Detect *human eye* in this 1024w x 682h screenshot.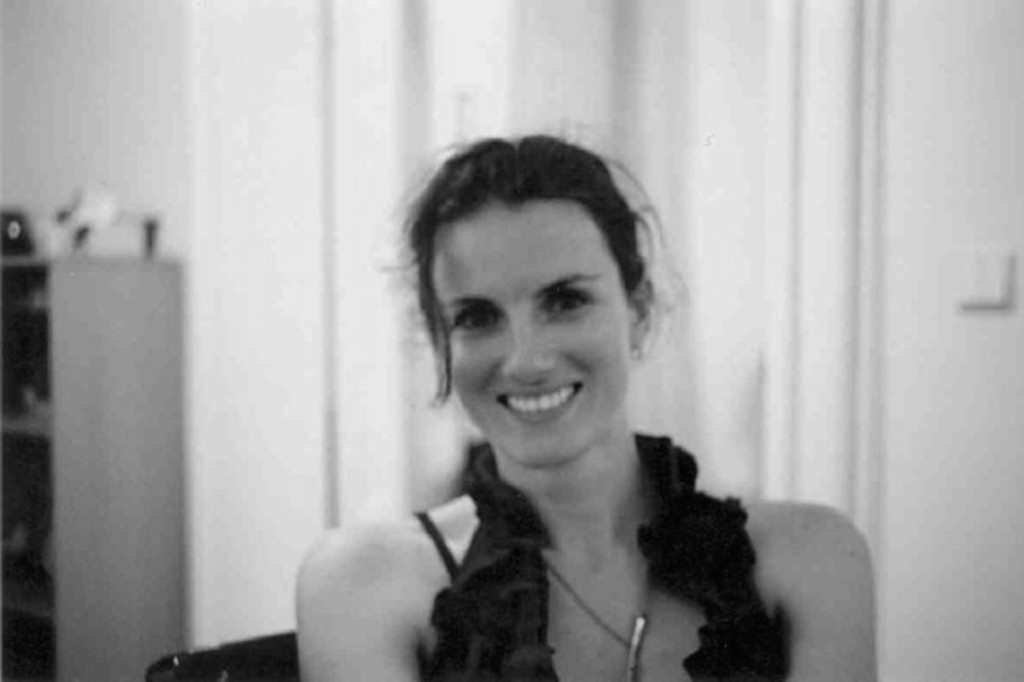
Detection: [left=449, top=299, right=506, bottom=332].
